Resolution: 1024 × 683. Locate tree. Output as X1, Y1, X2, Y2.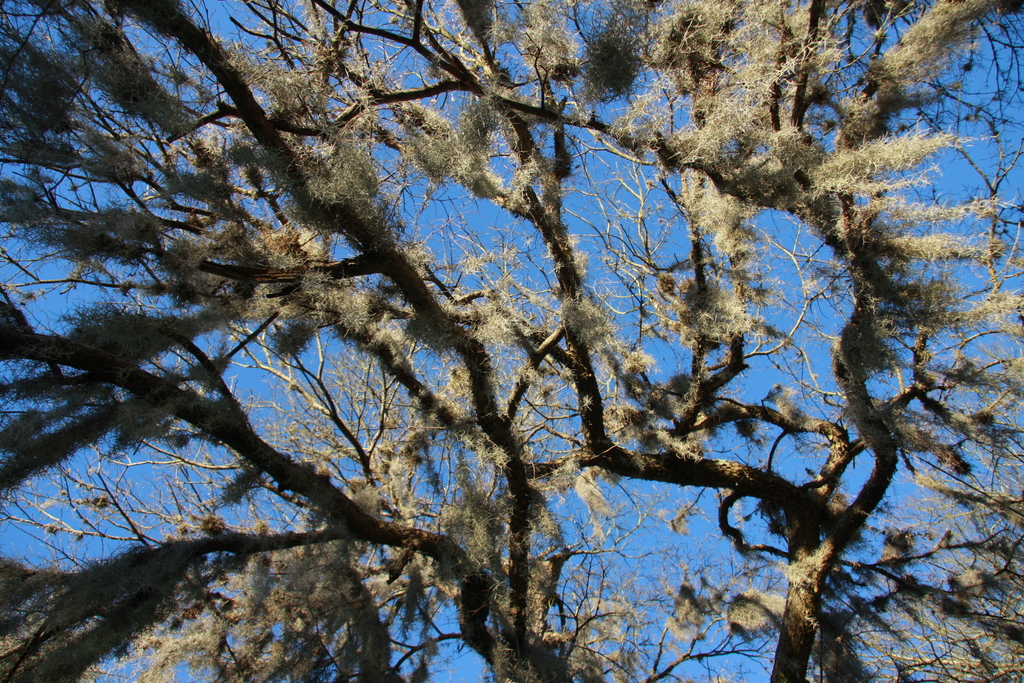
0, 0, 1023, 682.
